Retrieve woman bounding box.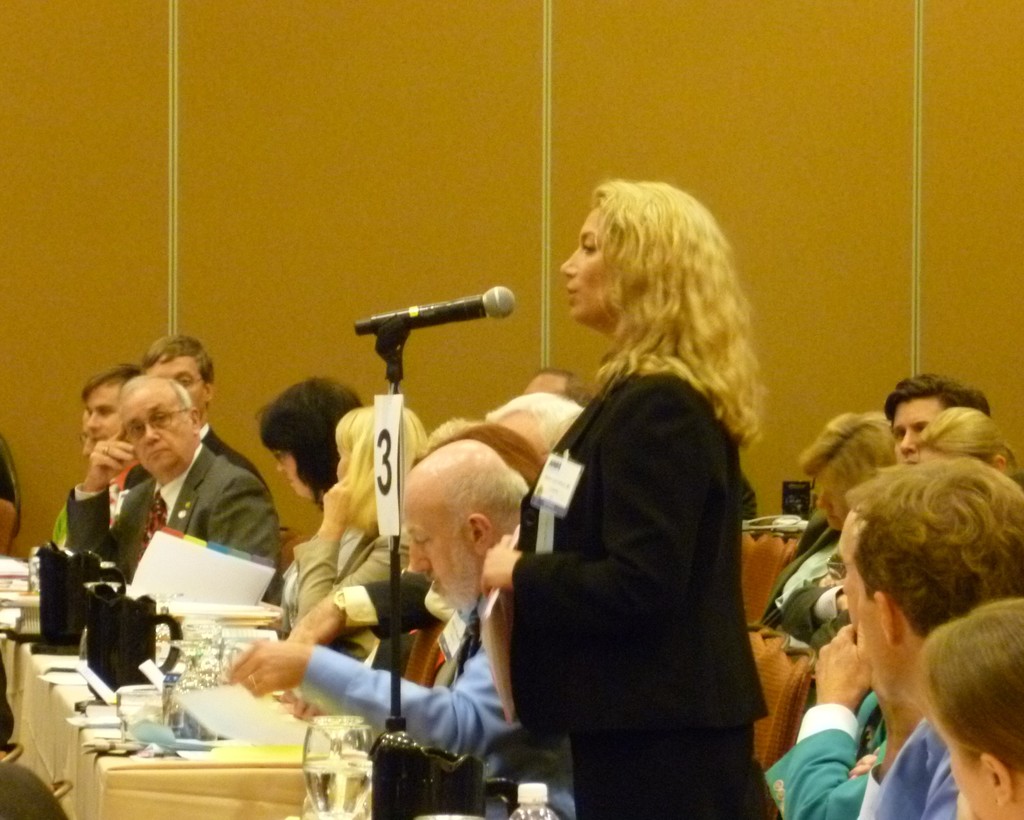
Bounding box: select_region(490, 181, 784, 811).
